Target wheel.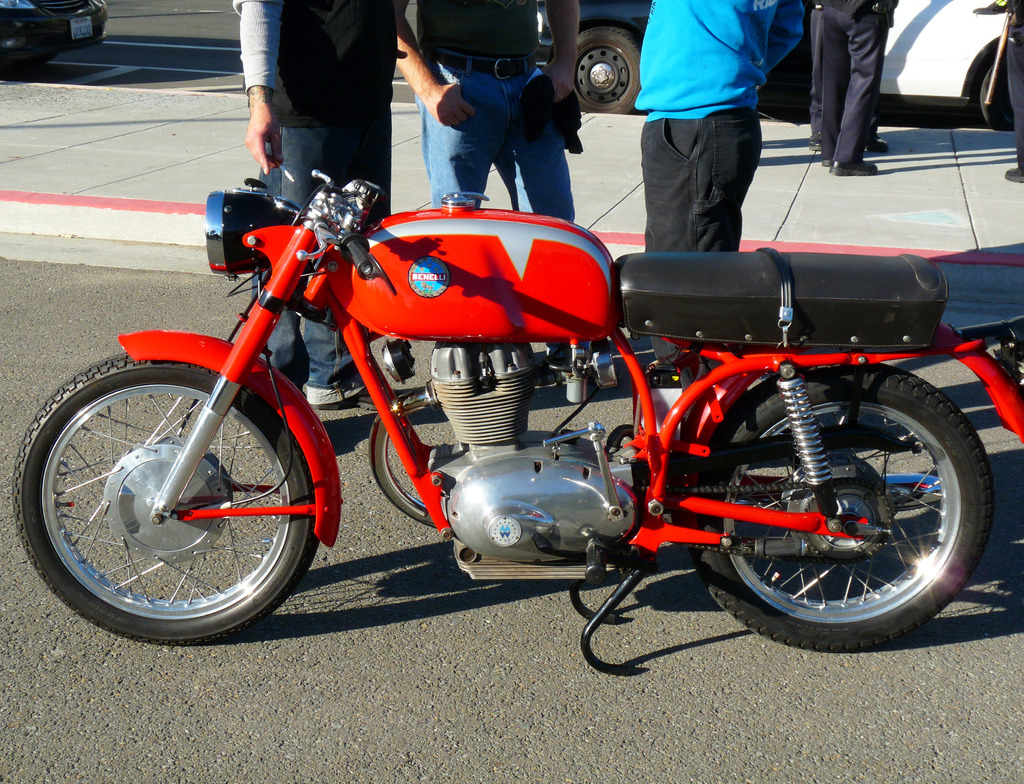
Target region: bbox=(982, 69, 1017, 132).
